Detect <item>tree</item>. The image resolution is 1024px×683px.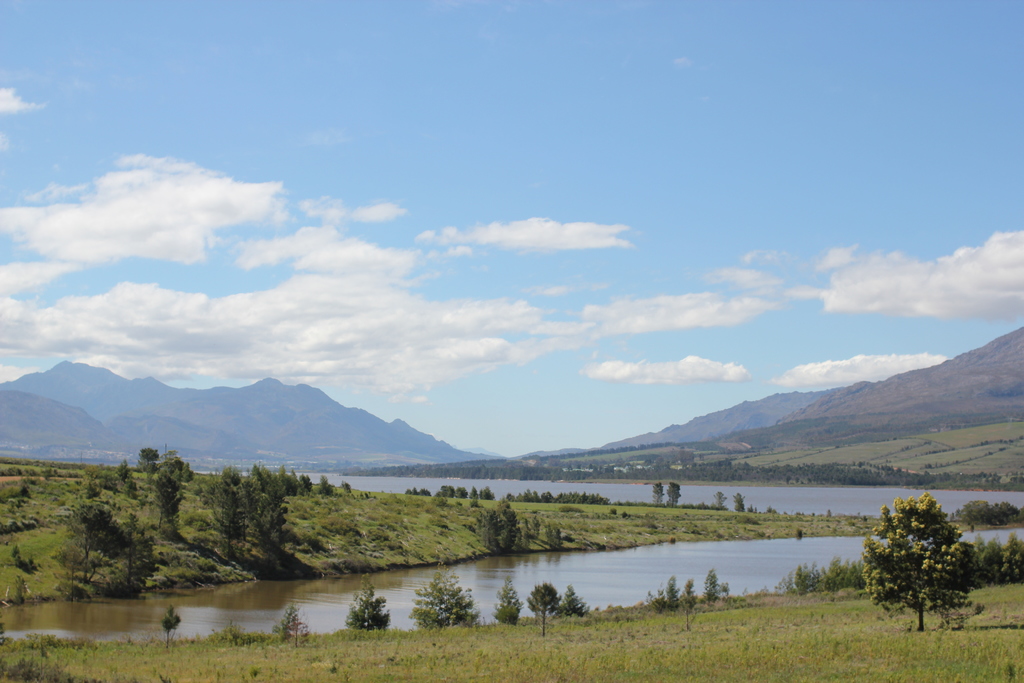
653/481/666/504.
